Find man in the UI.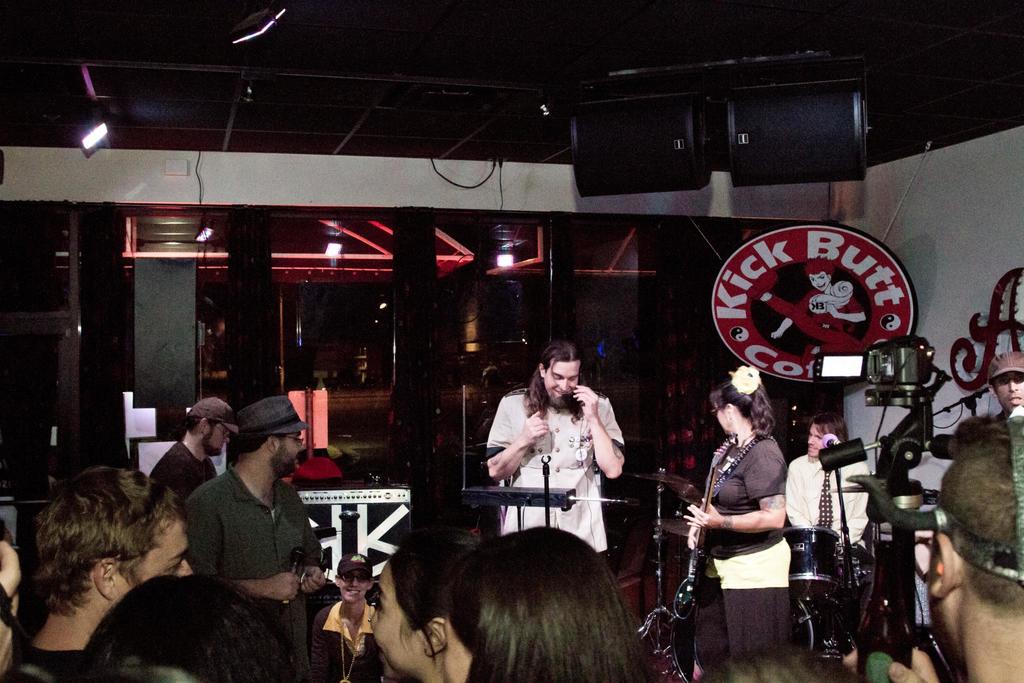
UI element at bbox=[990, 350, 1023, 422].
